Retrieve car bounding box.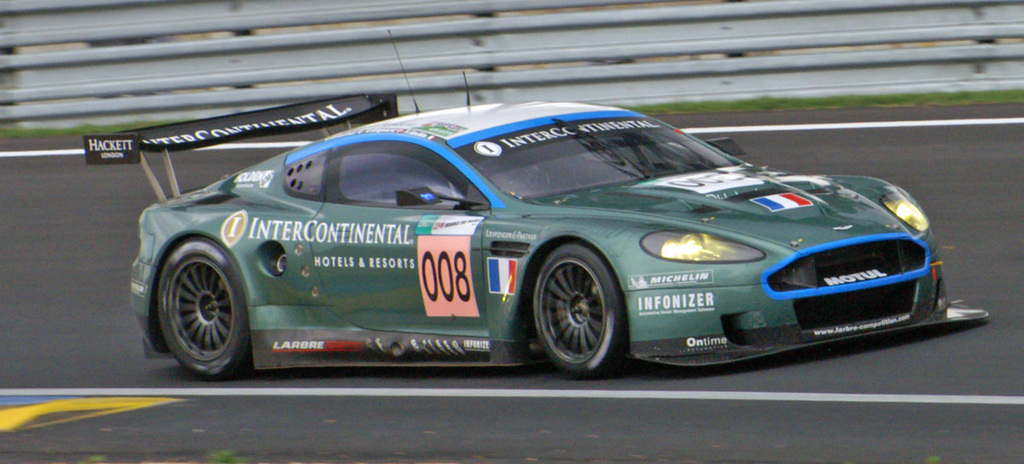
Bounding box: x1=82 y1=25 x2=990 y2=382.
